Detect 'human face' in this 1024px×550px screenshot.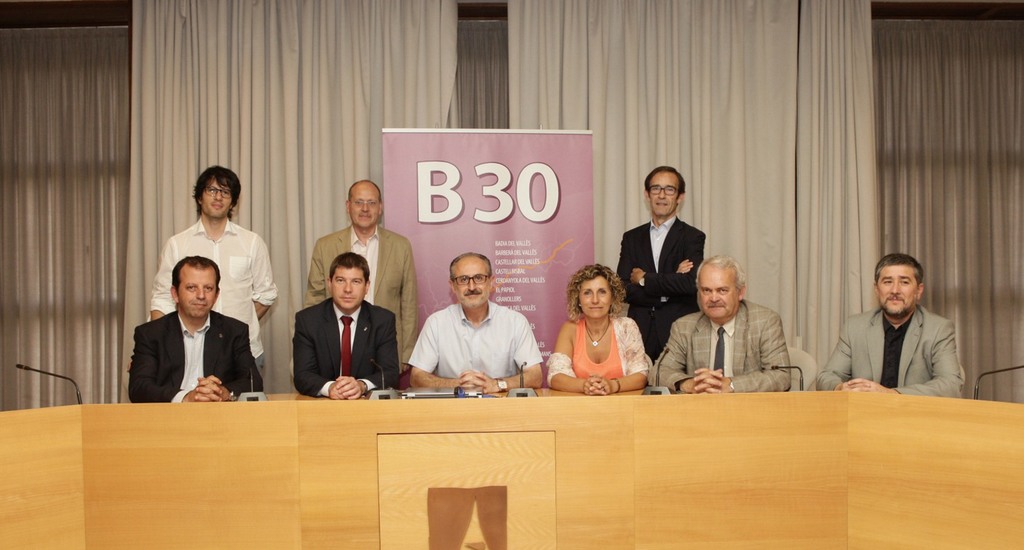
Detection: pyautogui.locateOnScreen(642, 162, 691, 216).
